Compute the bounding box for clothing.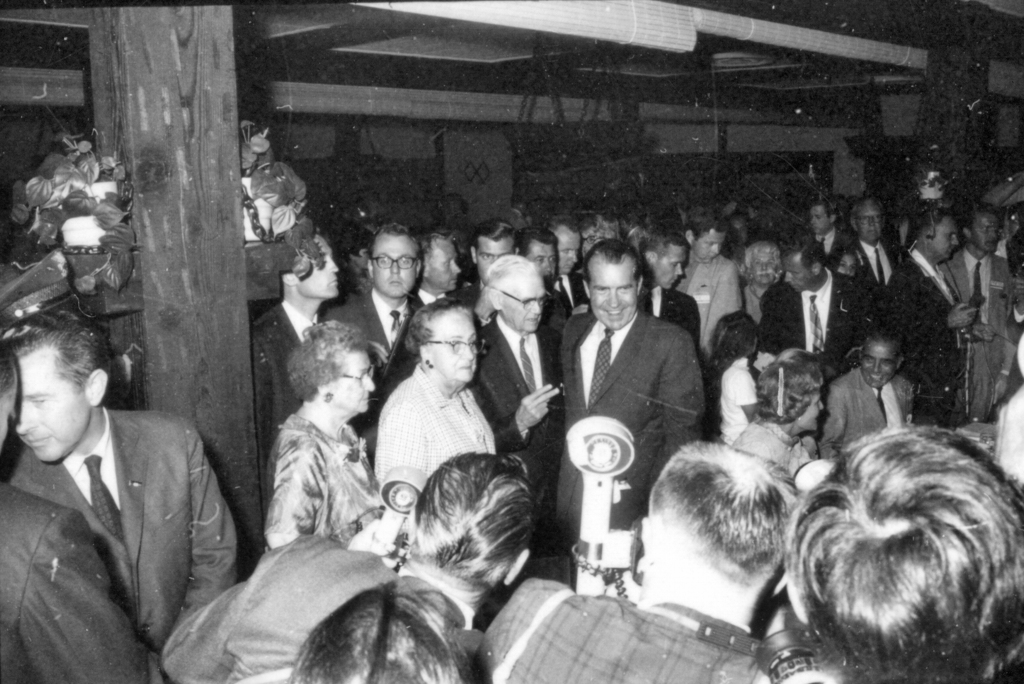
locate(260, 401, 381, 551).
